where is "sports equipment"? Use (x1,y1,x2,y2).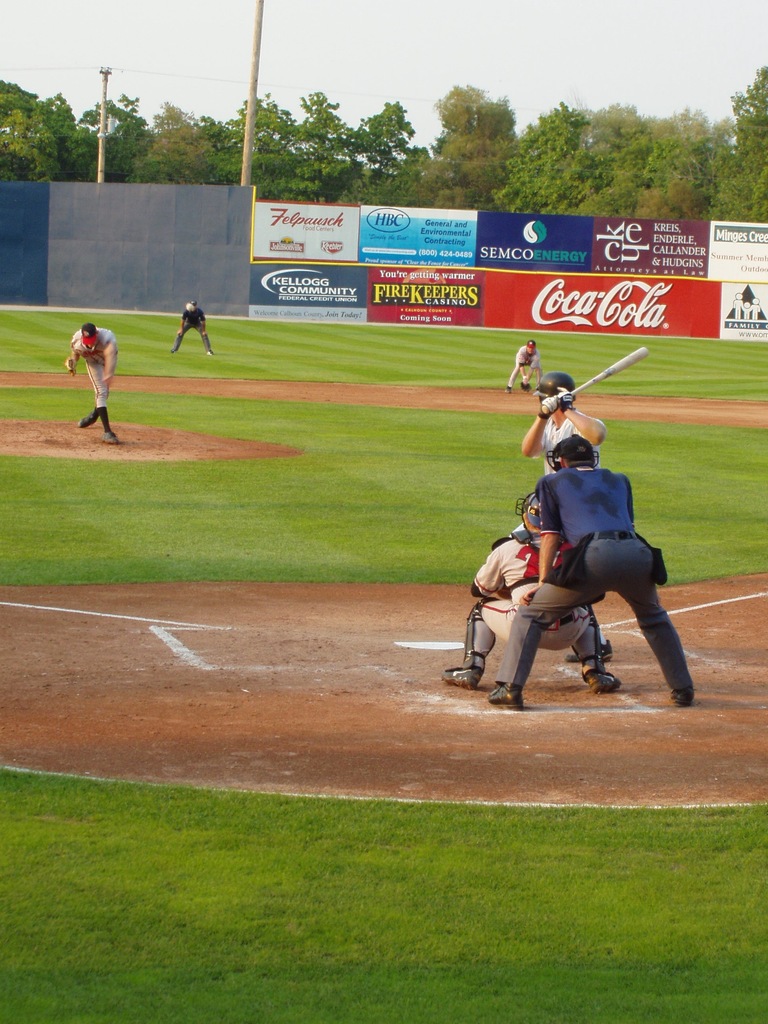
(442,666,484,688).
